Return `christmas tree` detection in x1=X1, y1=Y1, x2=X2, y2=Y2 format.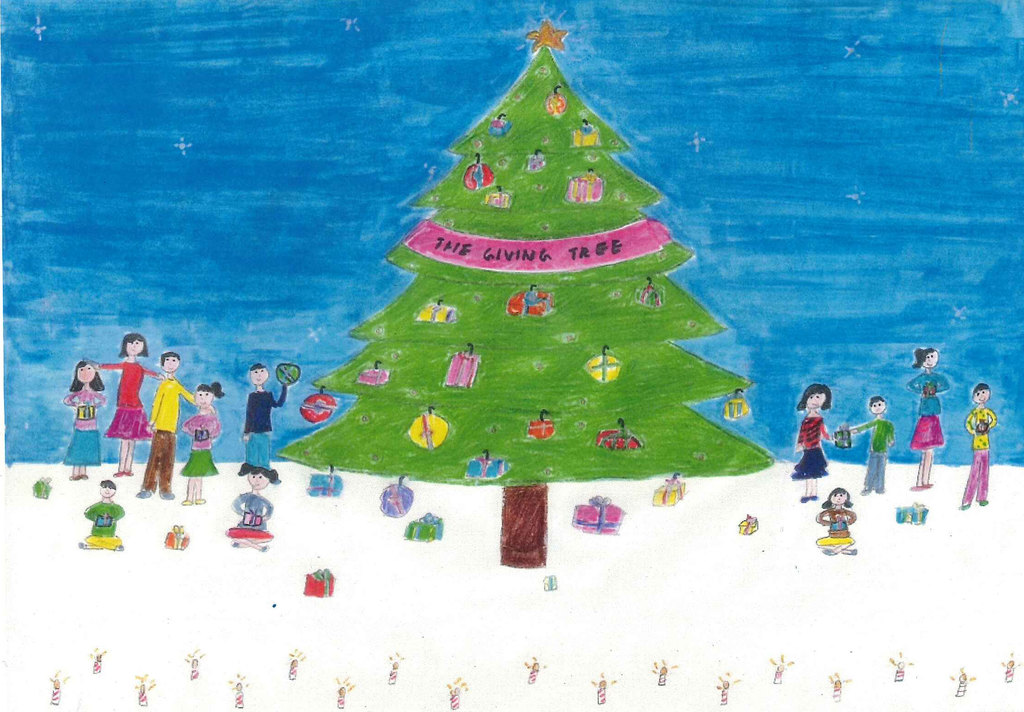
x1=275, y1=17, x2=774, y2=571.
